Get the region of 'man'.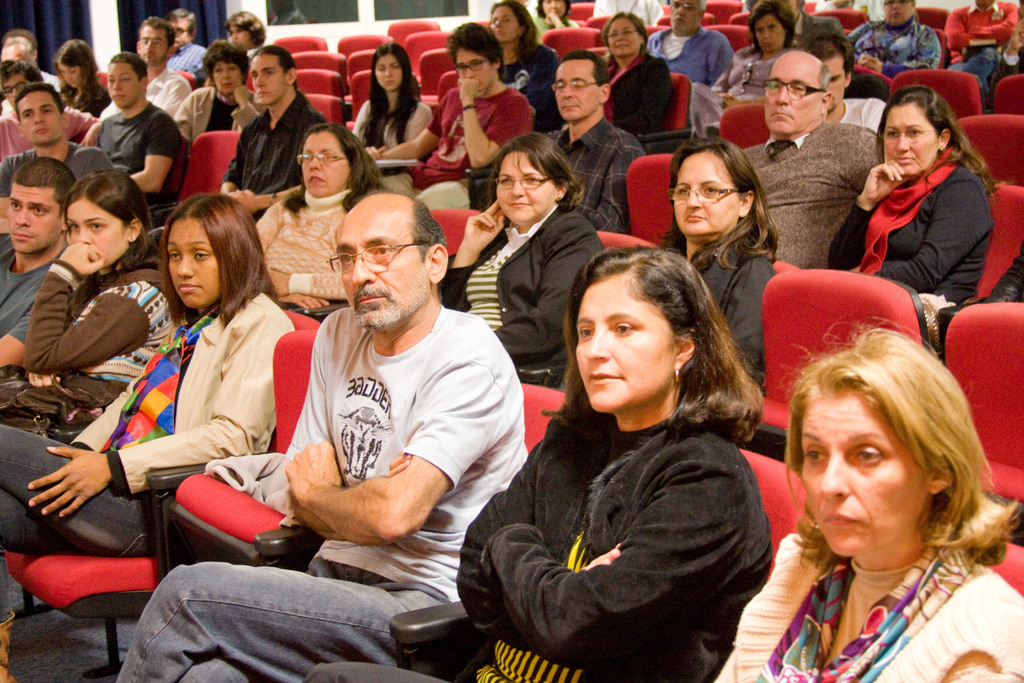
0/84/117/231.
